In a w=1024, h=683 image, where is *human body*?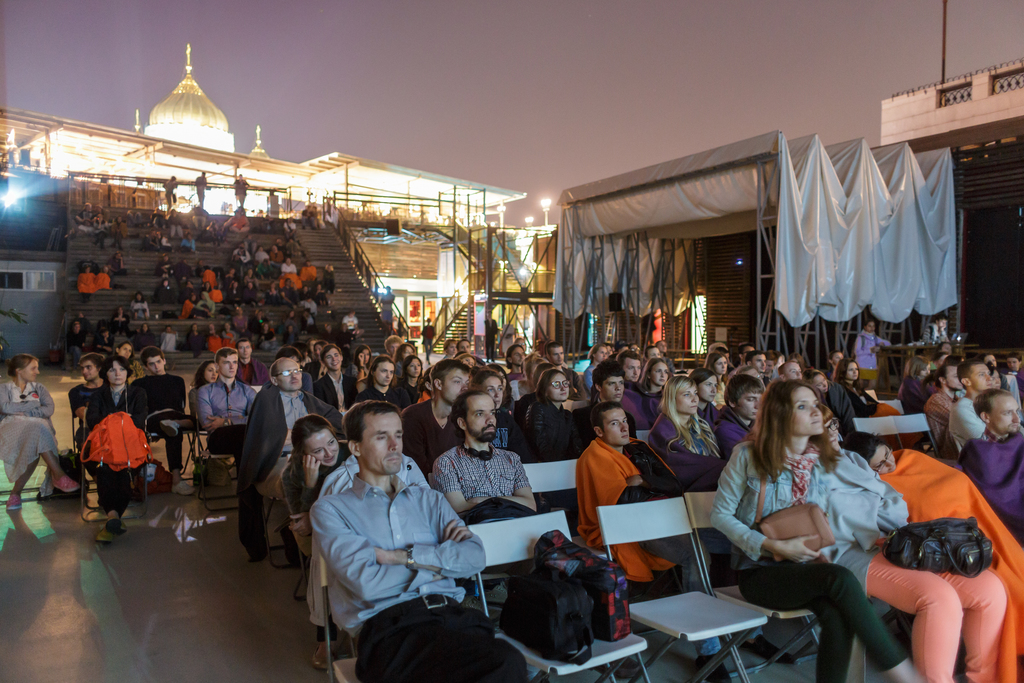
x1=118 y1=342 x2=200 y2=497.
